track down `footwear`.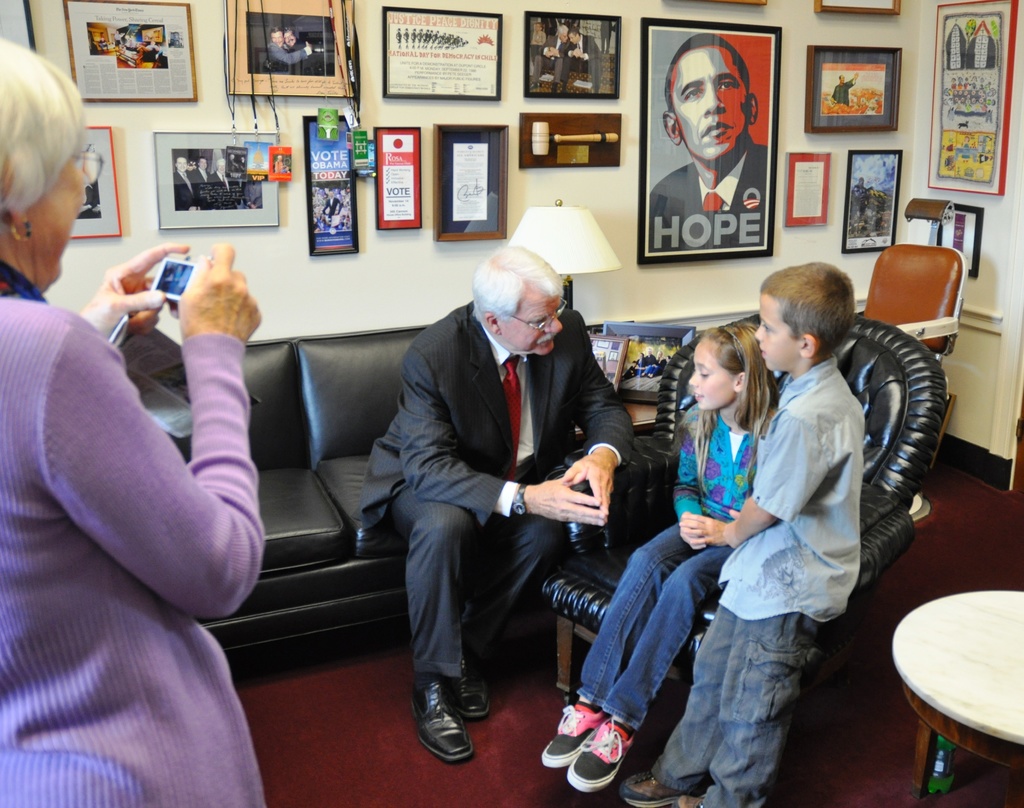
Tracked to 409/672/476/762.
